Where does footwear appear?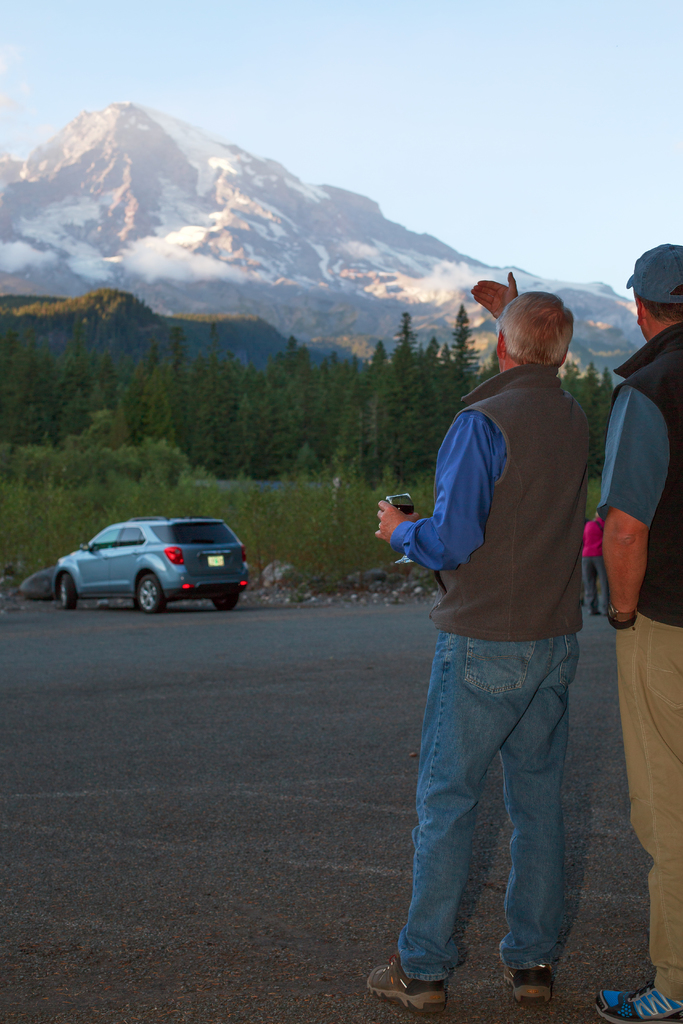
Appears at 368,948,445,1011.
